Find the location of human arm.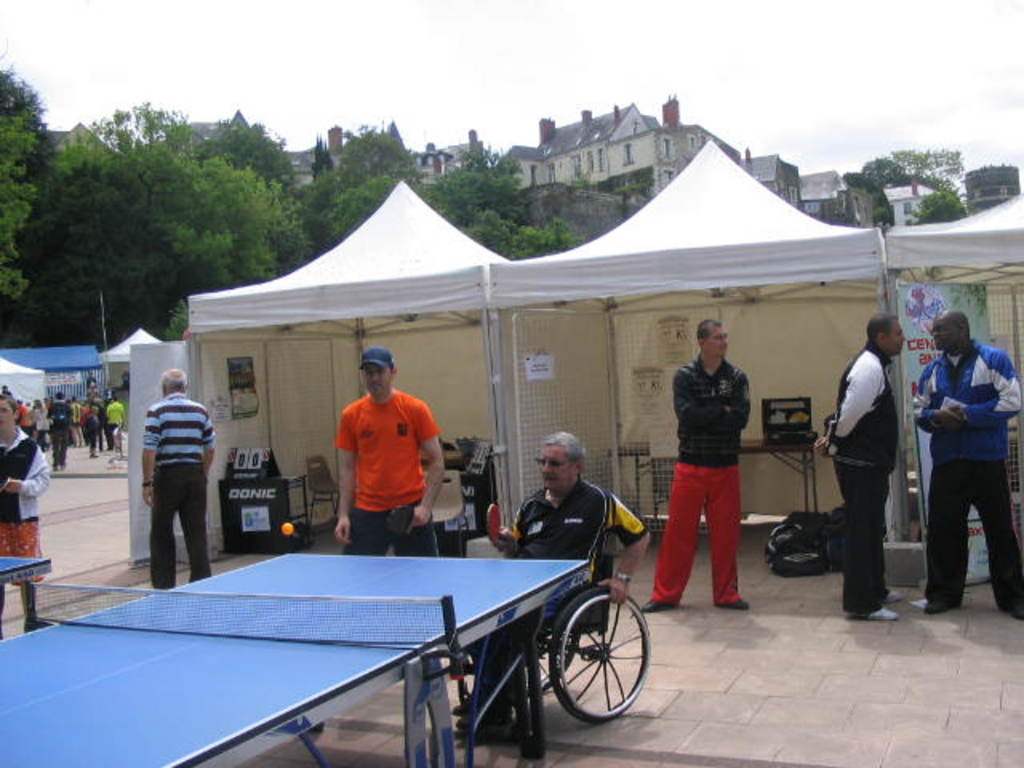
Location: detection(597, 493, 654, 610).
